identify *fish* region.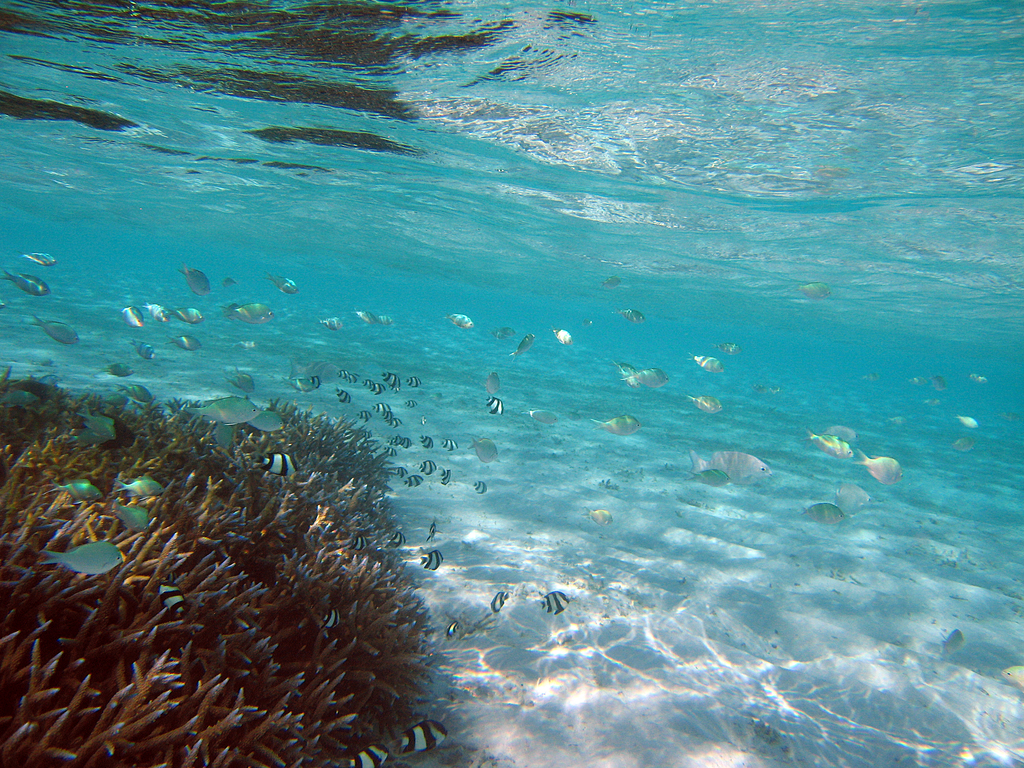
Region: select_region(420, 458, 437, 476).
